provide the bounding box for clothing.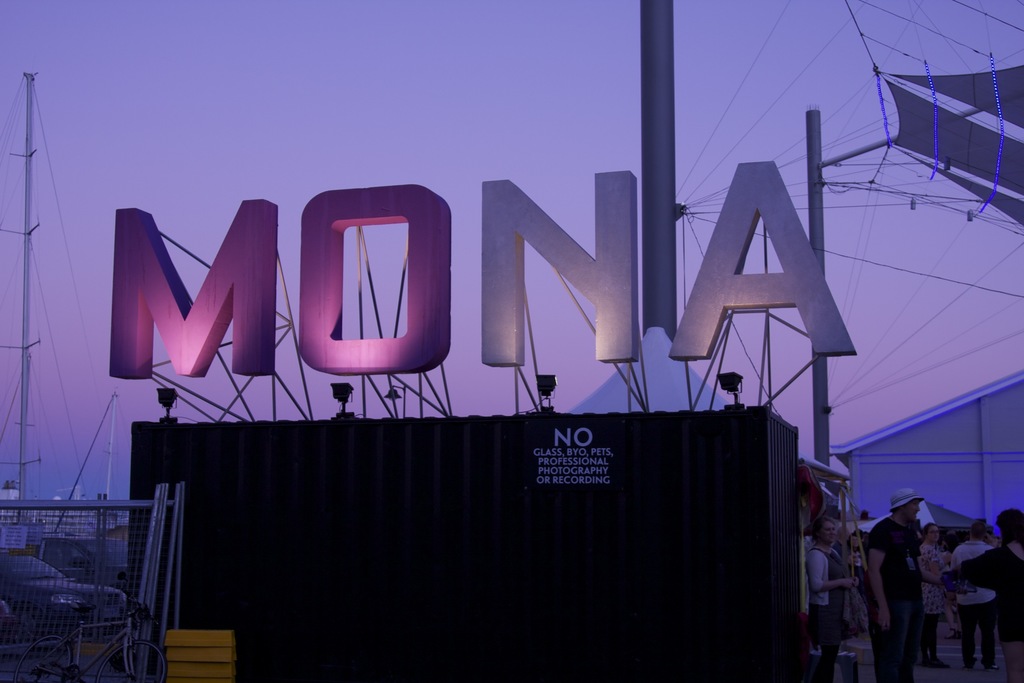
{"left": 865, "top": 520, "right": 927, "bottom": 682}.
